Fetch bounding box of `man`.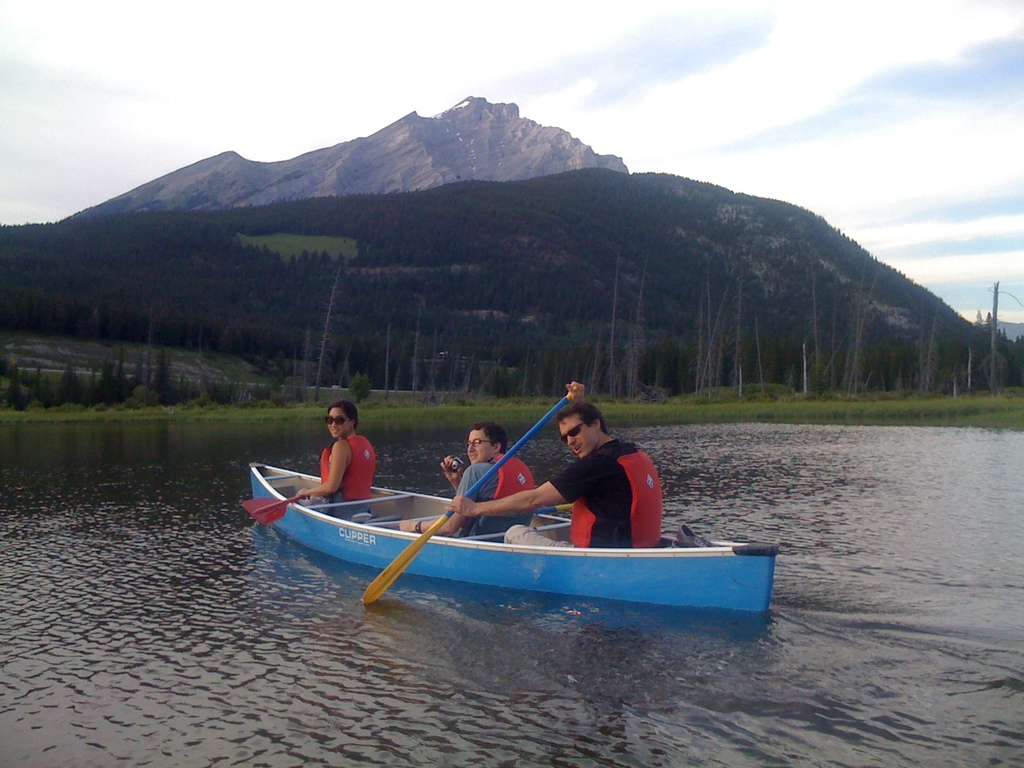
Bbox: bbox=(294, 399, 375, 525).
